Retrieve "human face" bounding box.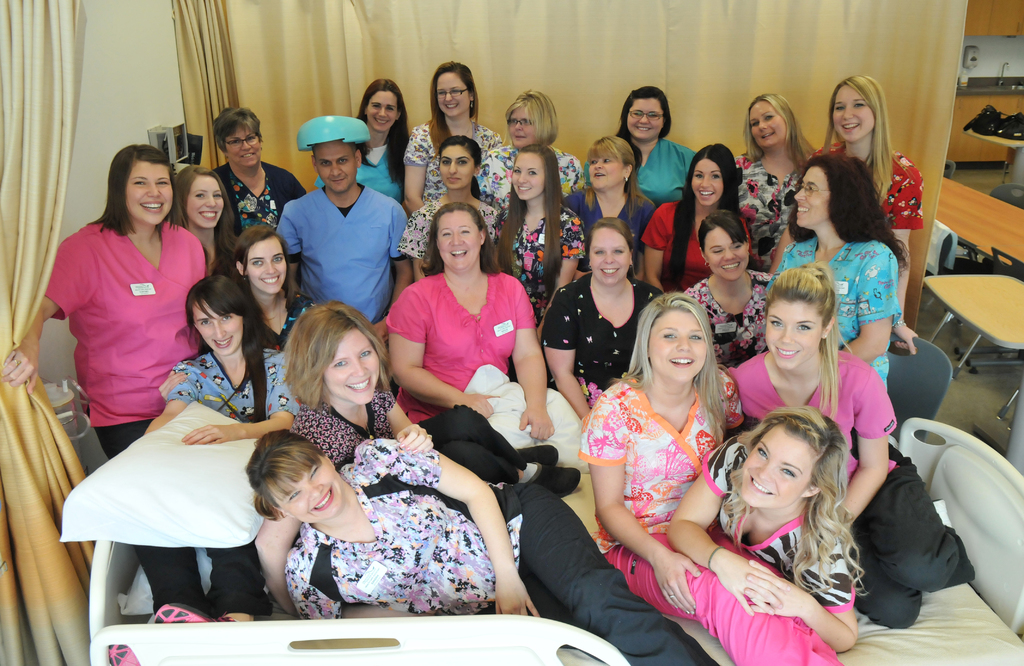
Bounding box: (left=279, top=456, right=342, bottom=527).
